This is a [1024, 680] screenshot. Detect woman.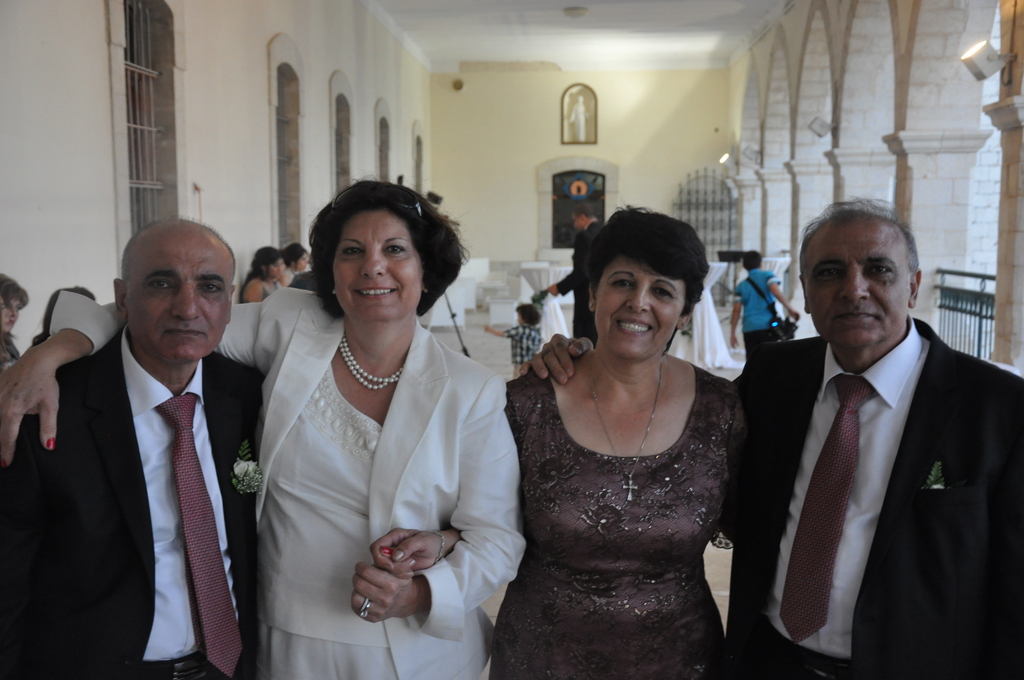
[243, 249, 282, 306].
